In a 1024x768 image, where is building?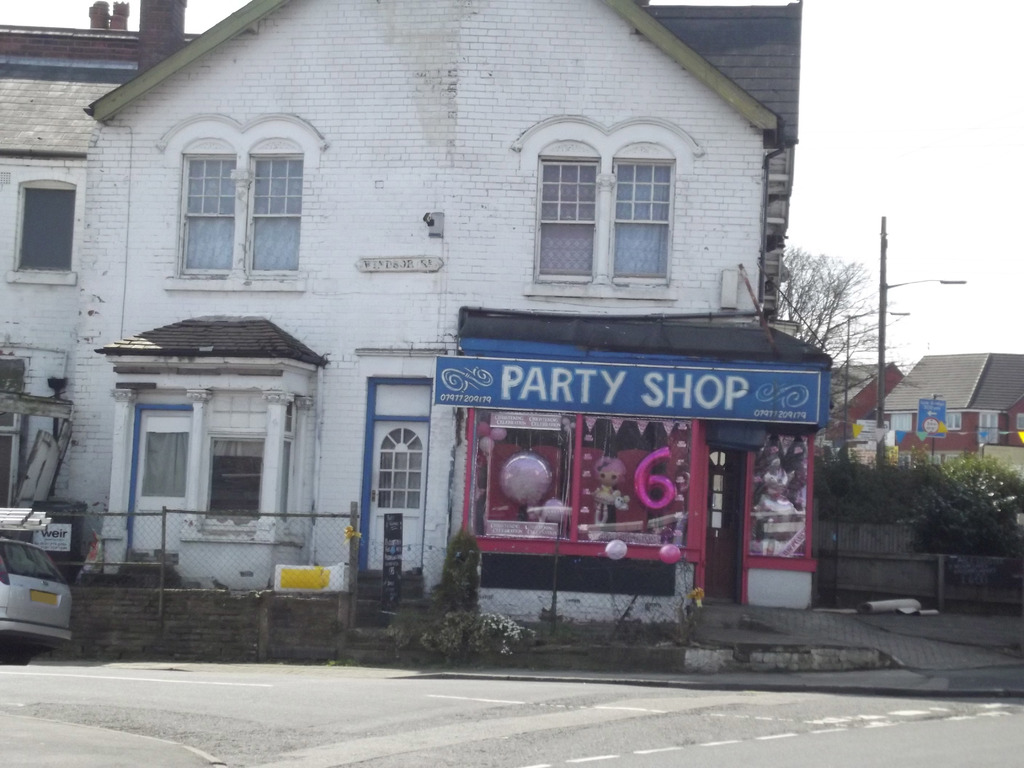
box(877, 353, 1023, 451).
